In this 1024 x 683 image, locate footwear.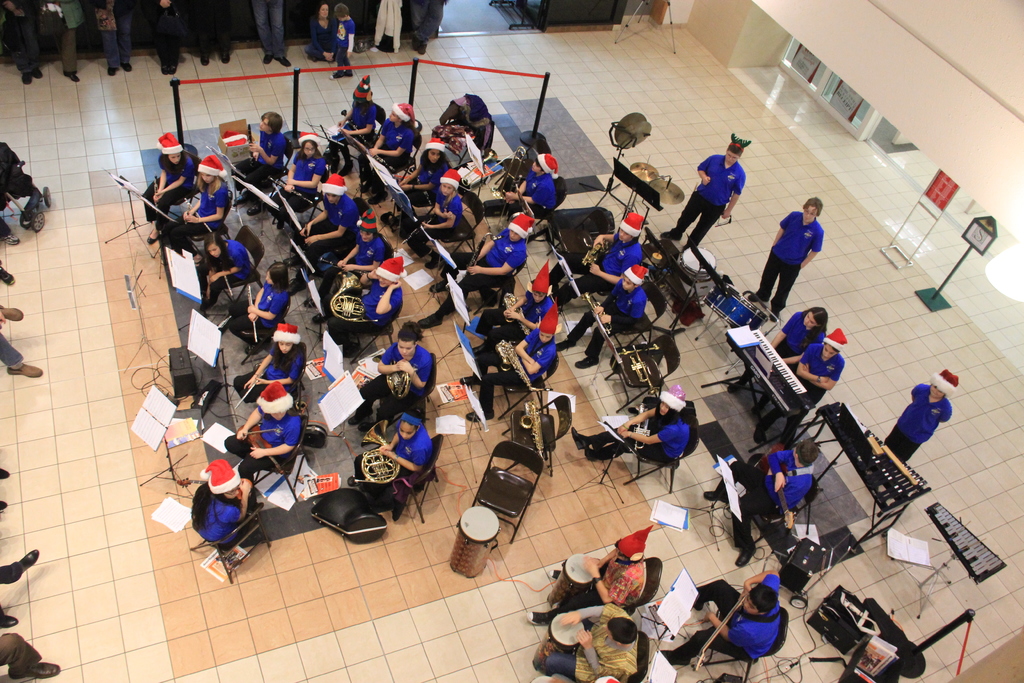
Bounding box: (x1=20, y1=69, x2=32, y2=88).
